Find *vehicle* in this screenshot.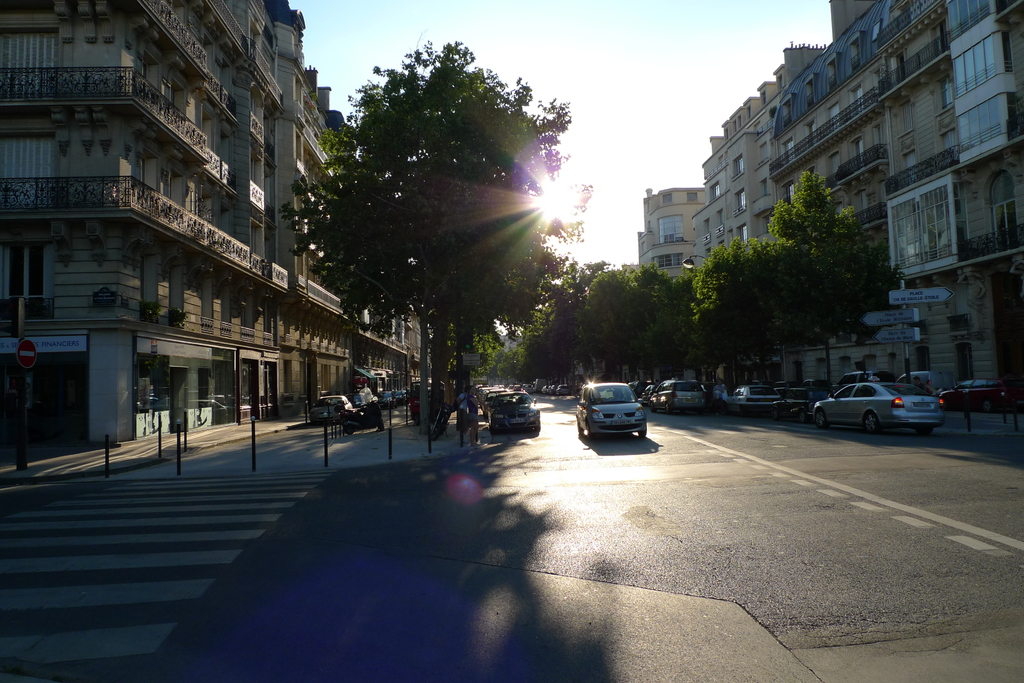
The bounding box for *vehicle* is BBox(556, 382, 572, 398).
